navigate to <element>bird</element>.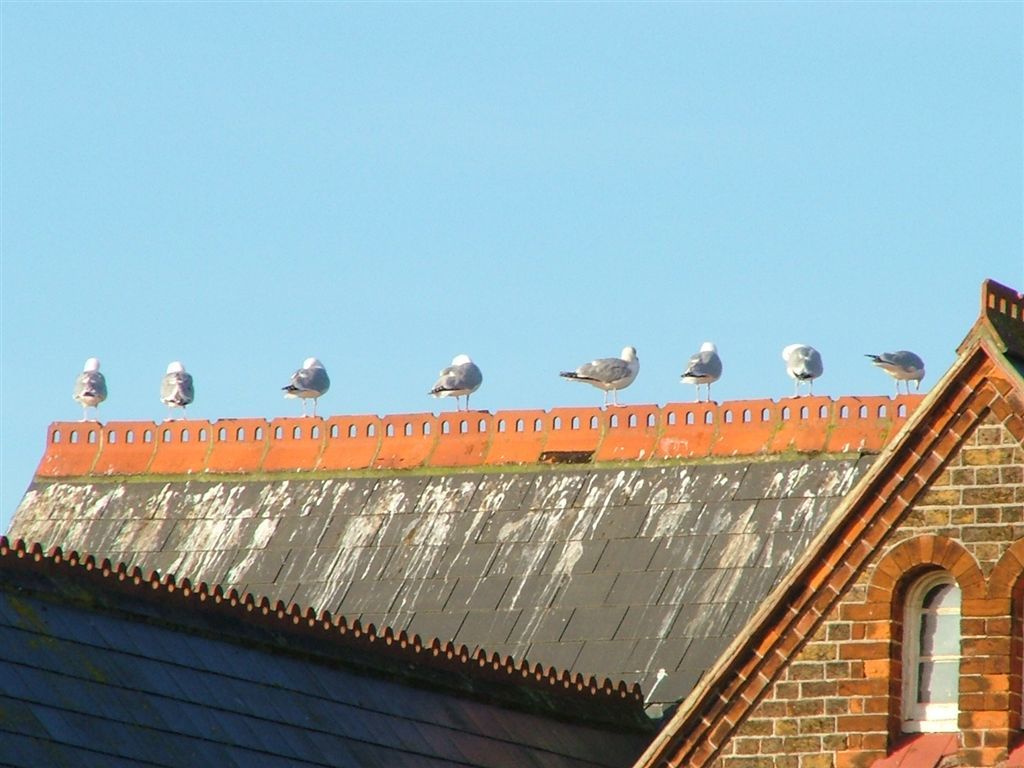
Navigation target: crop(430, 351, 484, 411).
